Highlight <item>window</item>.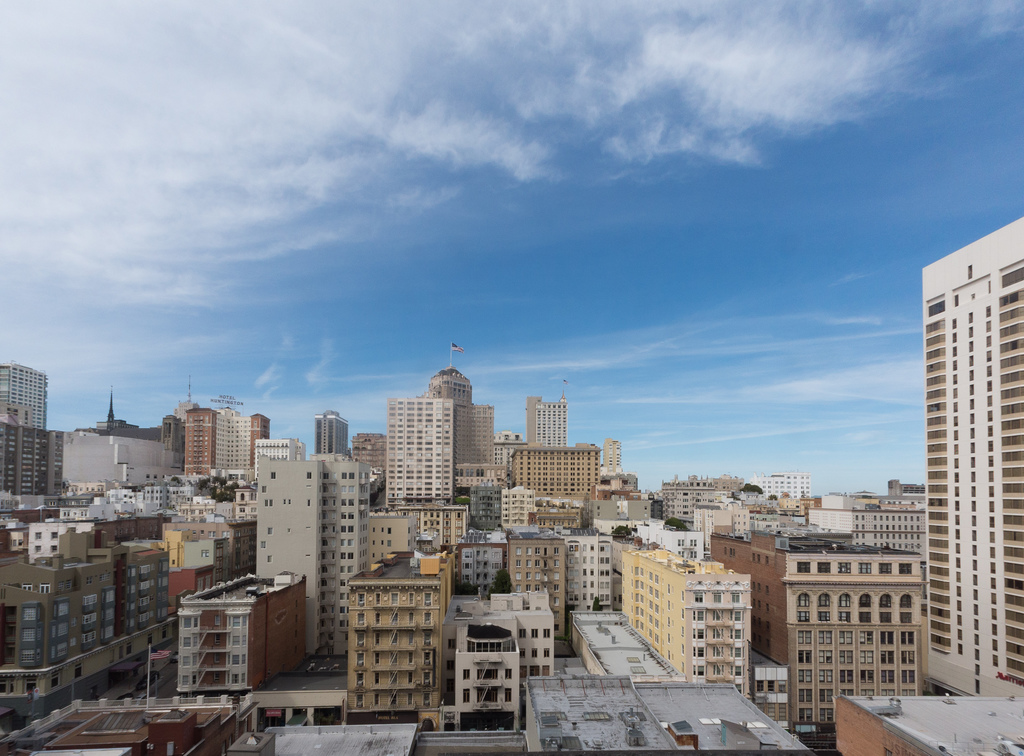
Highlighted region: rect(903, 609, 916, 626).
